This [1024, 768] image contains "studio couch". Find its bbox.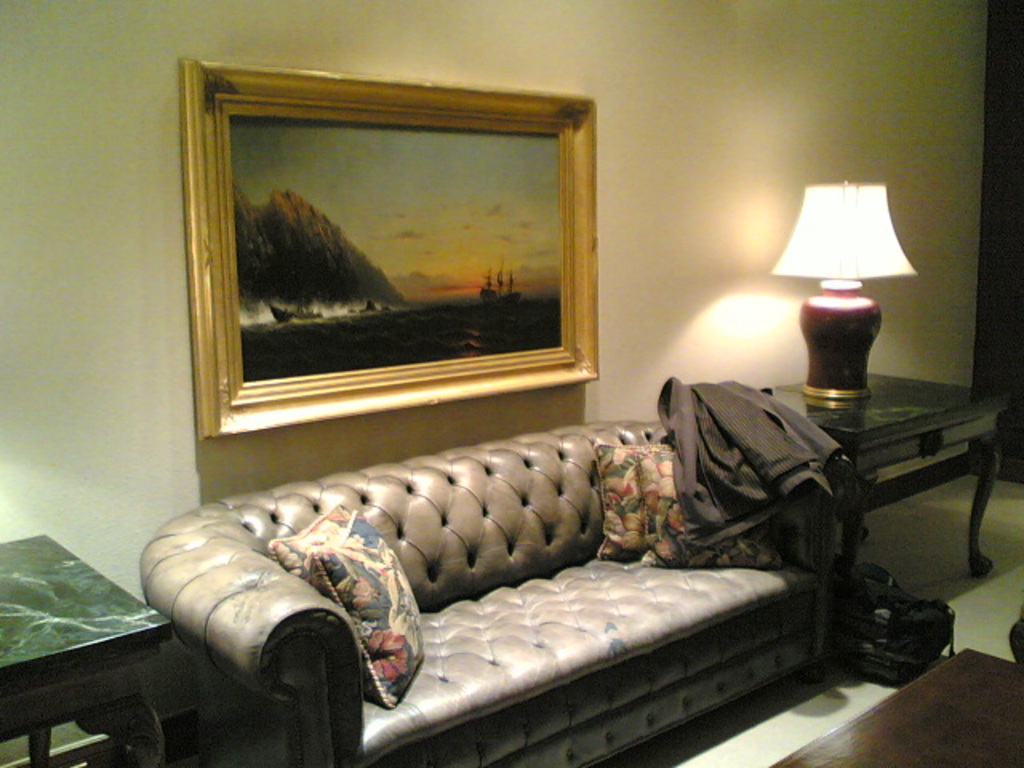
(141, 411, 829, 766).
